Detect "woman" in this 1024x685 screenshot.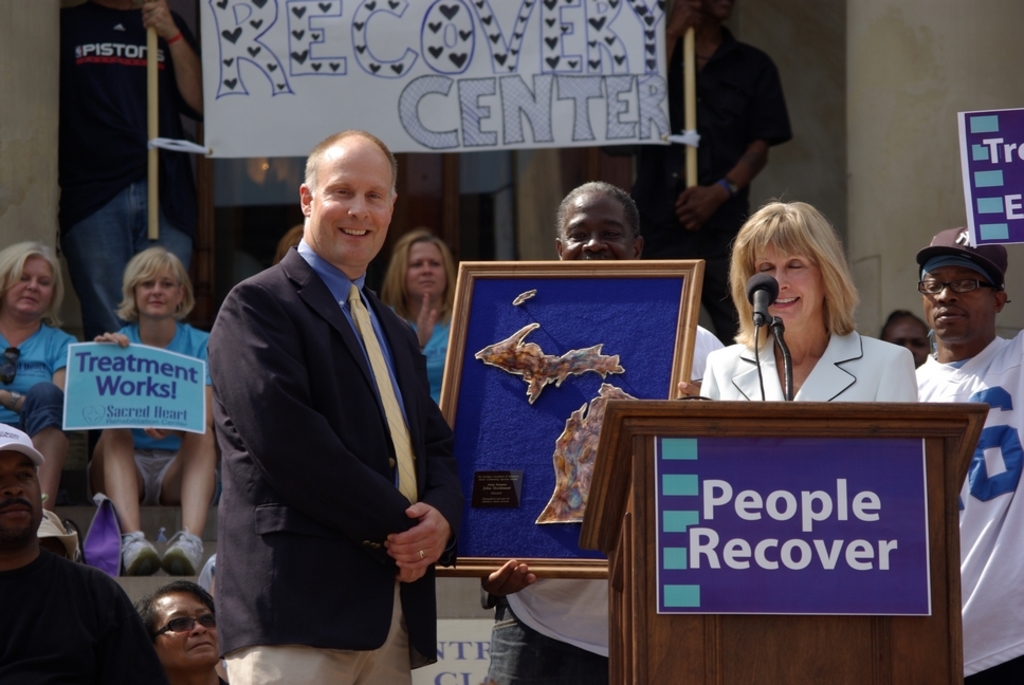
Detection: 85:247:213:581.
